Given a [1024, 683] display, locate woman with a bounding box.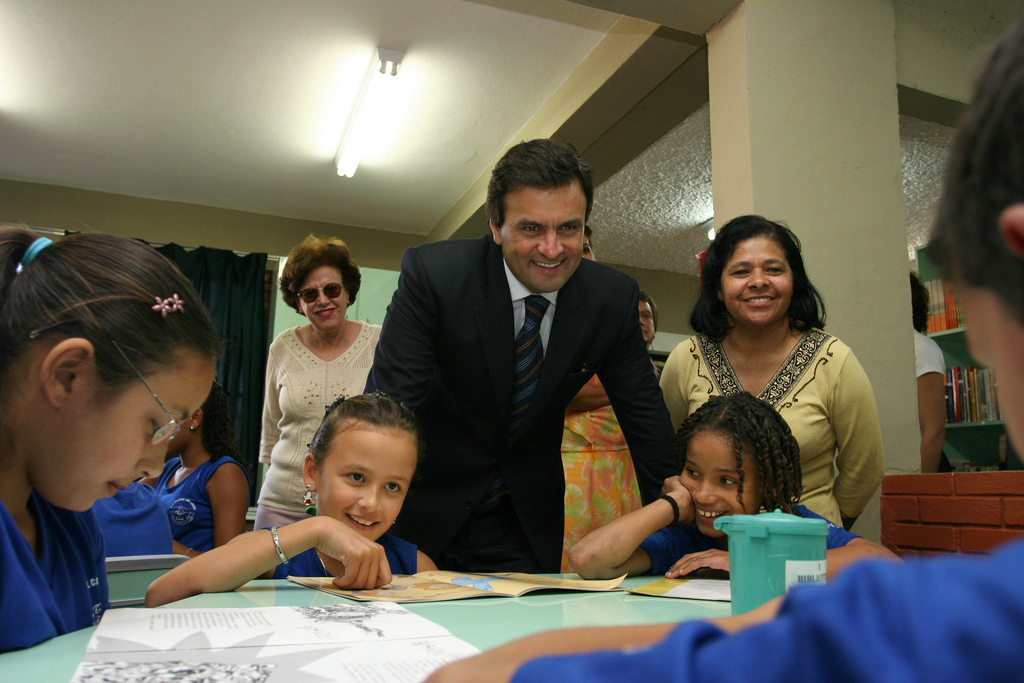
Located: [559, 228, 649, 574].
